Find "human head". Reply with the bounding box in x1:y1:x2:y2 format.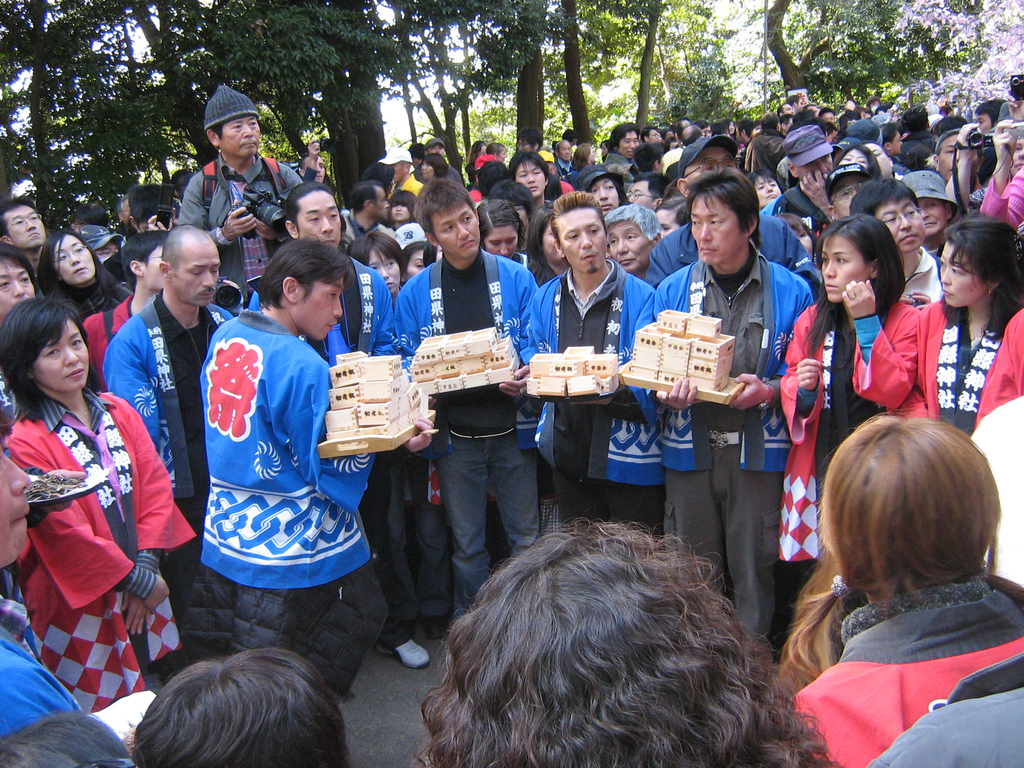
402:241:440:280.
